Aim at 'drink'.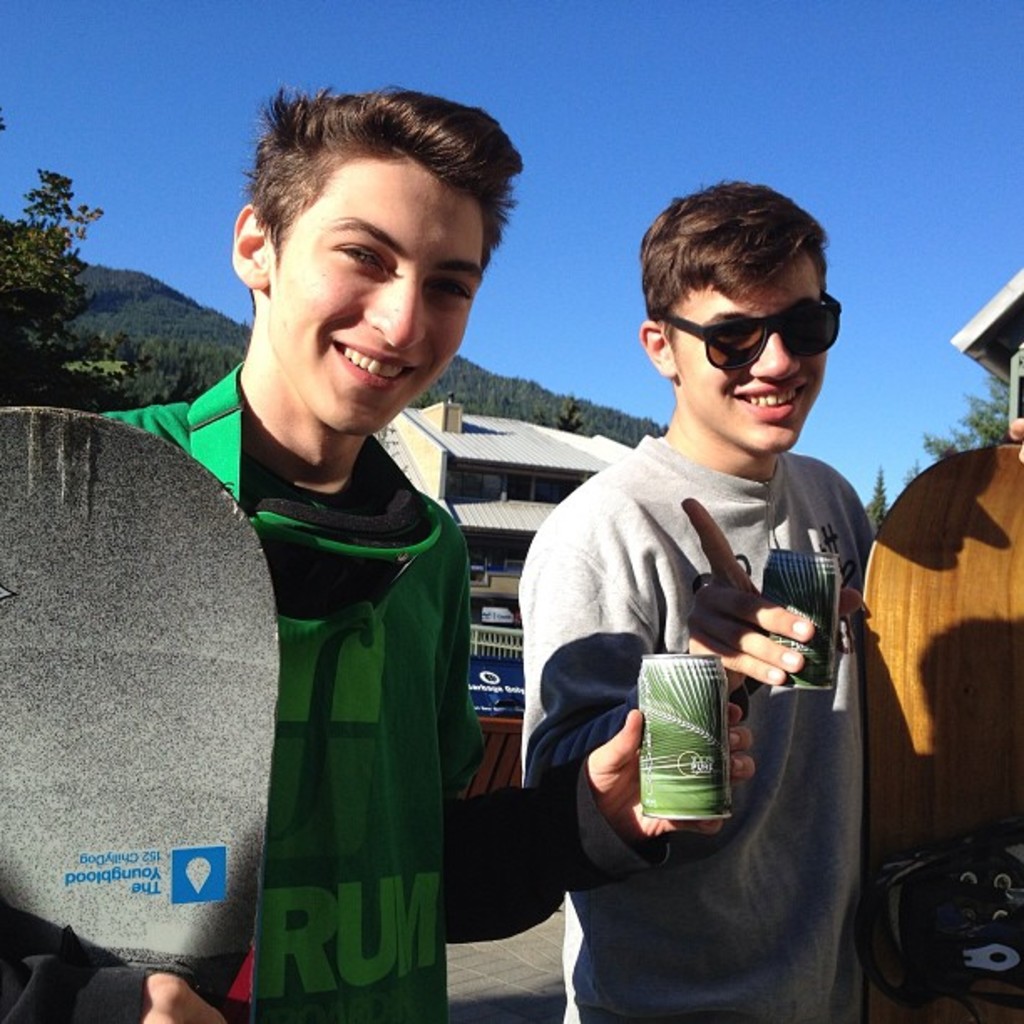
Aimed at x1=631, y1=646, x2=736, y2=825.
